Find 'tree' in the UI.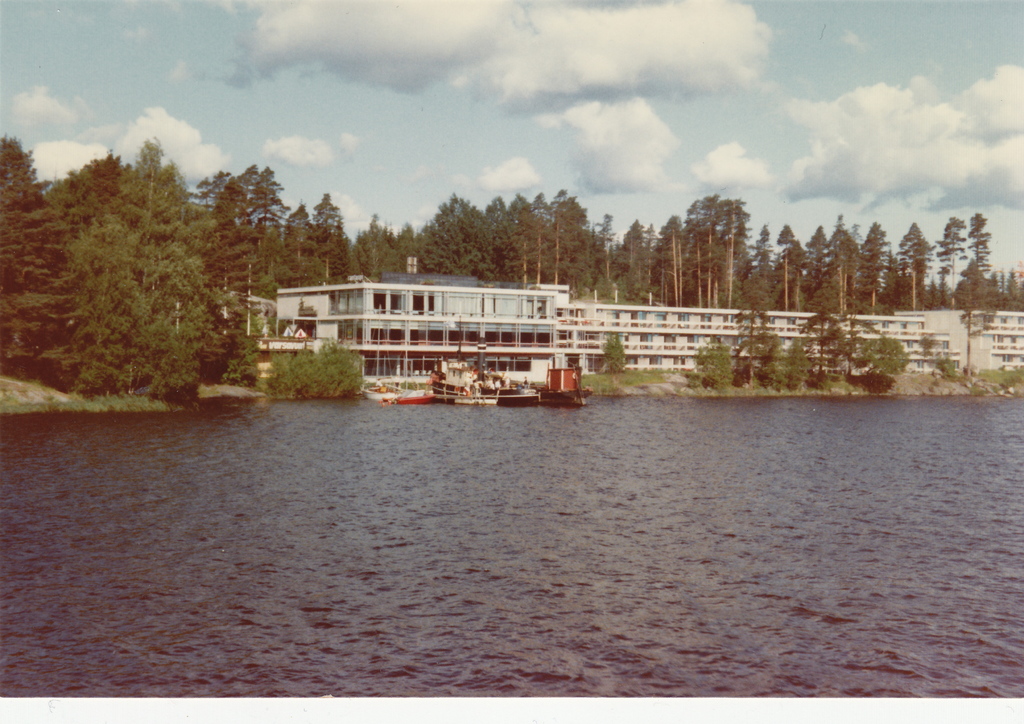
UI element at 20,134,274,422.
